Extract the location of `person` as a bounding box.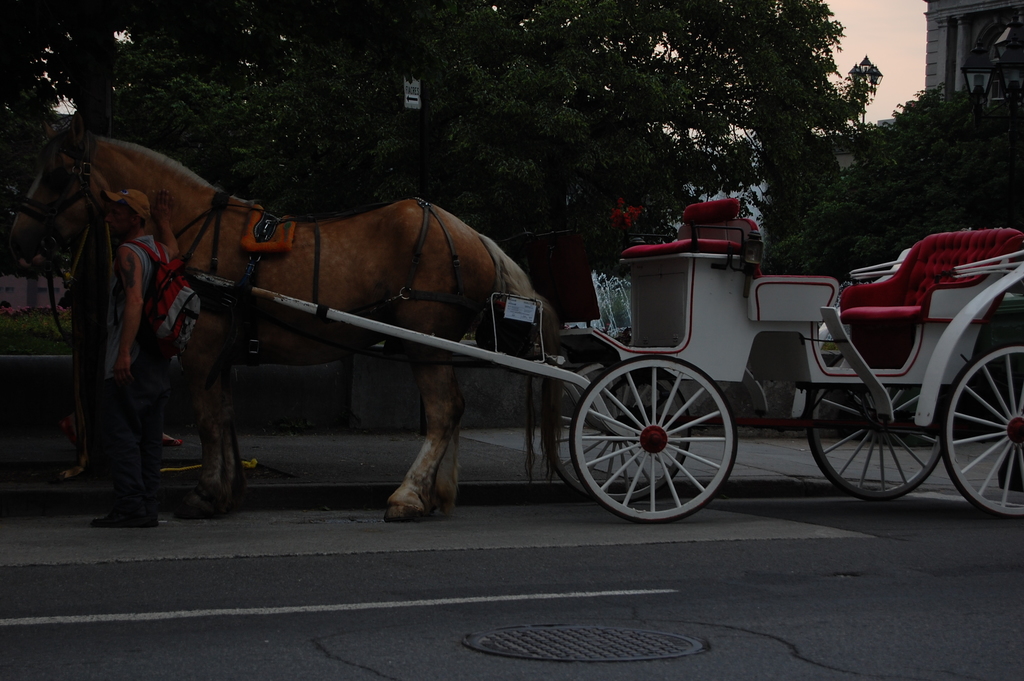
left=88, top=190, right=177, bottom=527.
